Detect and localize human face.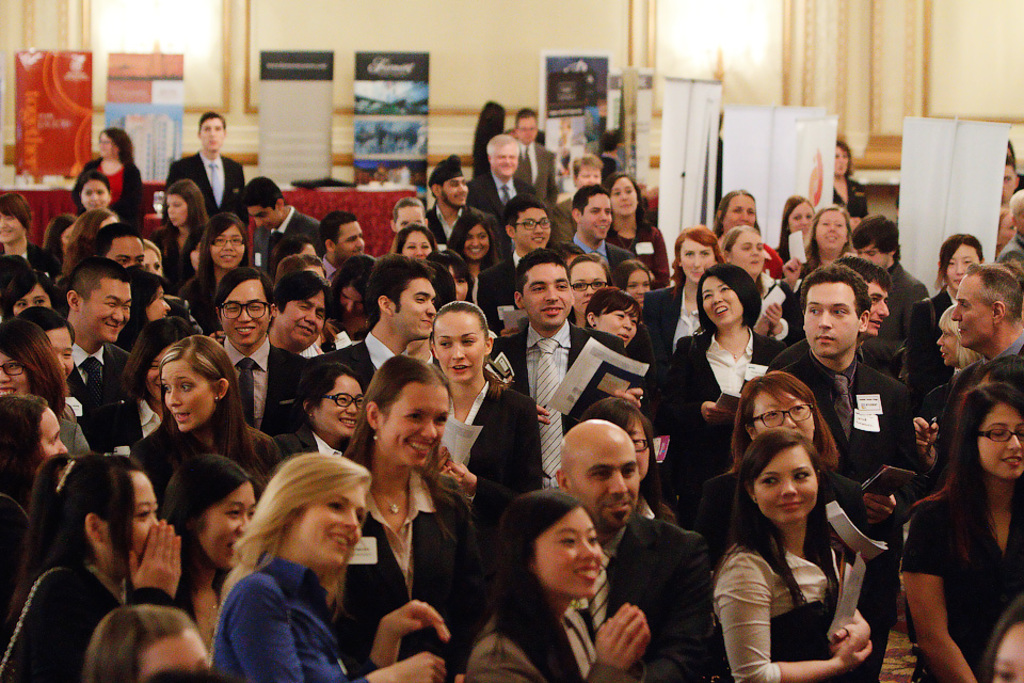
Localized at box(538, 504, 603, 598).
